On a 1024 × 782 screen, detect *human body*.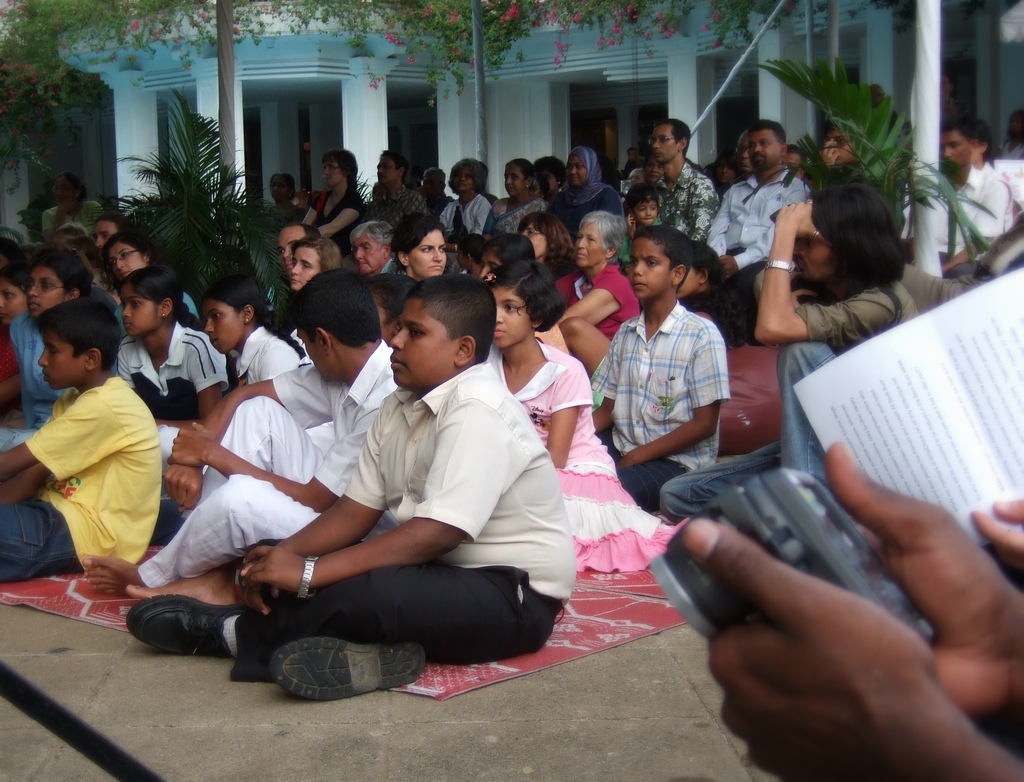
detection(68, 334, 403, 602).
